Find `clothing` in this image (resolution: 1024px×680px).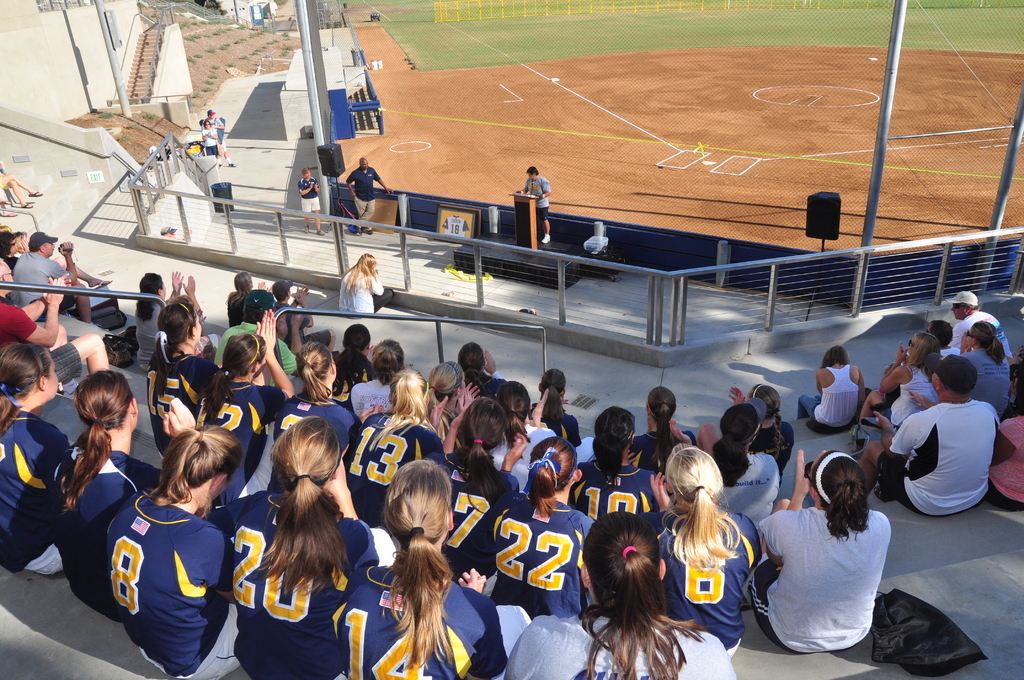
select_region(326, 340, 372, 394).
